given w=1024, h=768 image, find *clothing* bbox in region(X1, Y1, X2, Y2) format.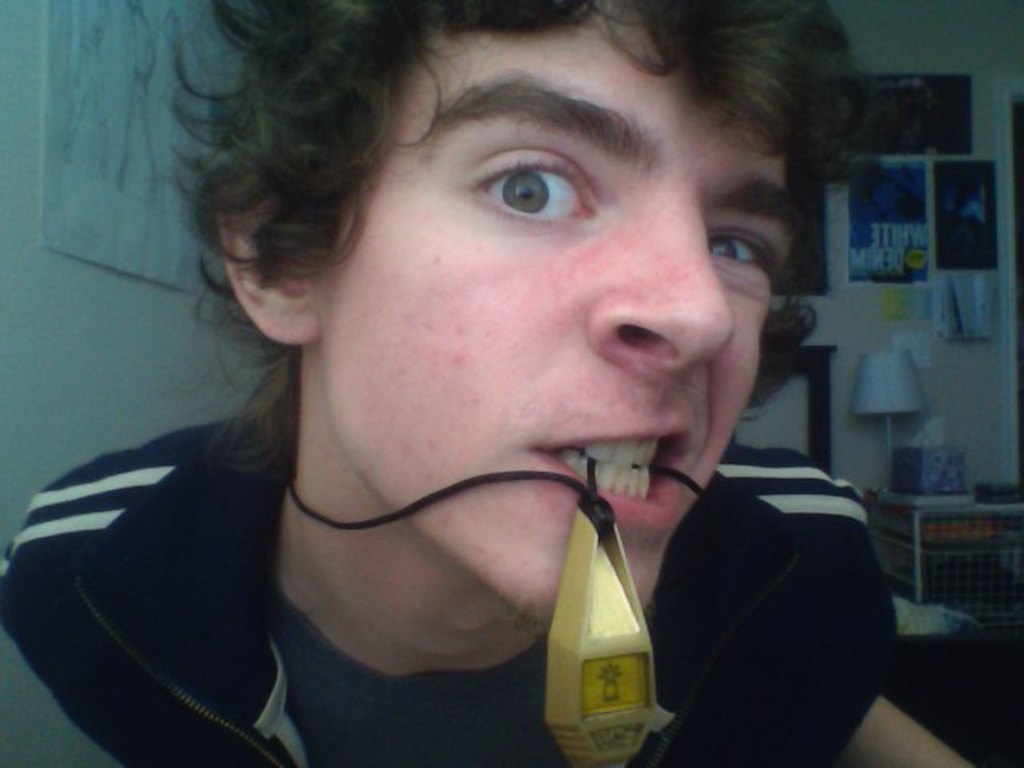
region(0, 421, 898, 765).
